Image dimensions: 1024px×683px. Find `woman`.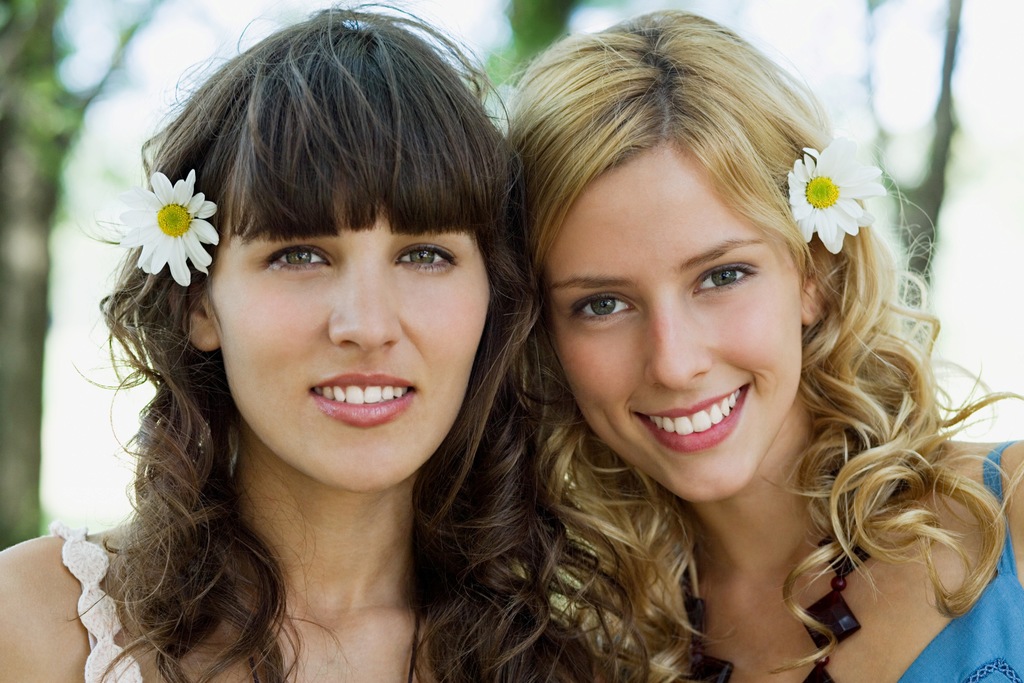
(77,5,541,682).
